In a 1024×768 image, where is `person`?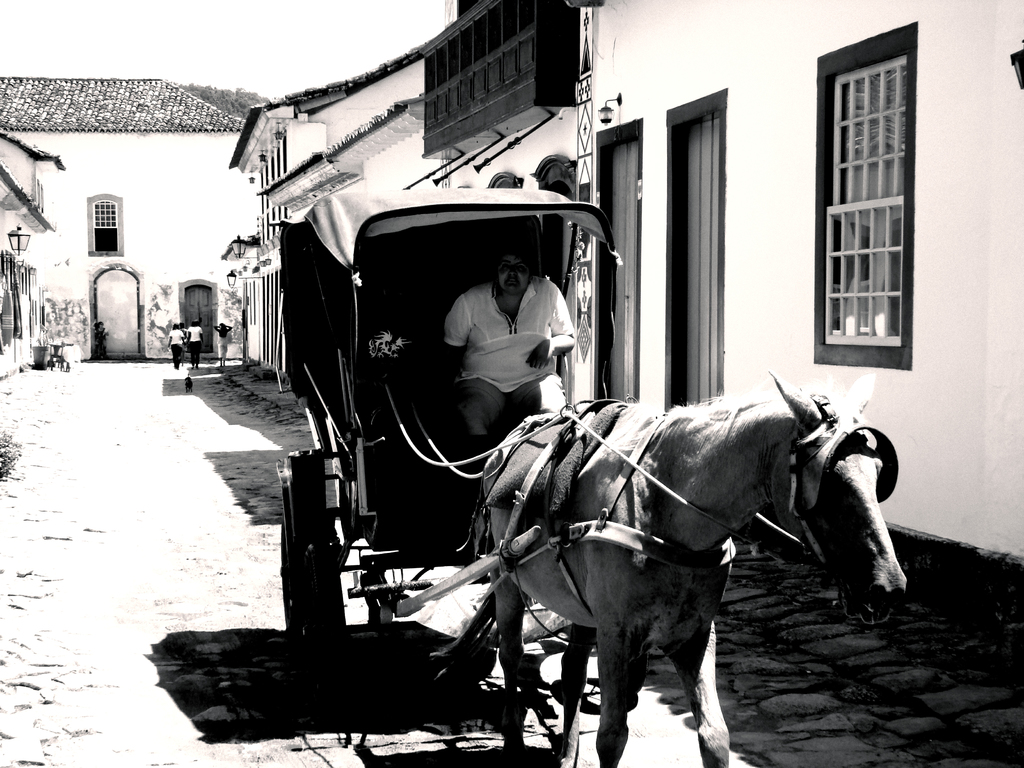
region(164, 319, 189, 368).
